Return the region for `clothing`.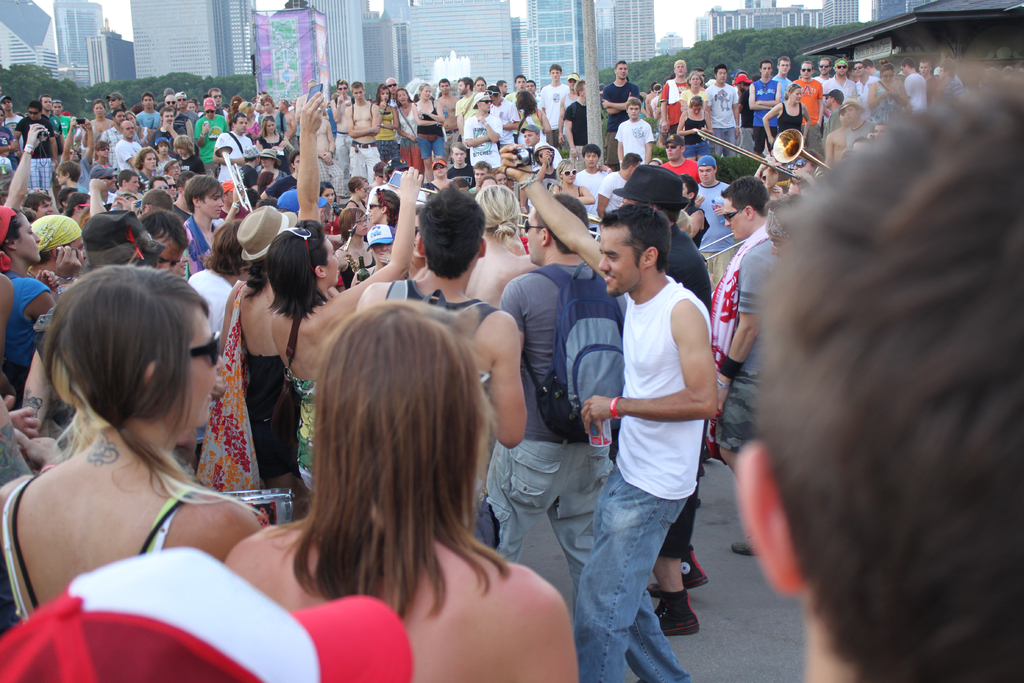
x1=568 y1=103 x2=591 y2=139.
